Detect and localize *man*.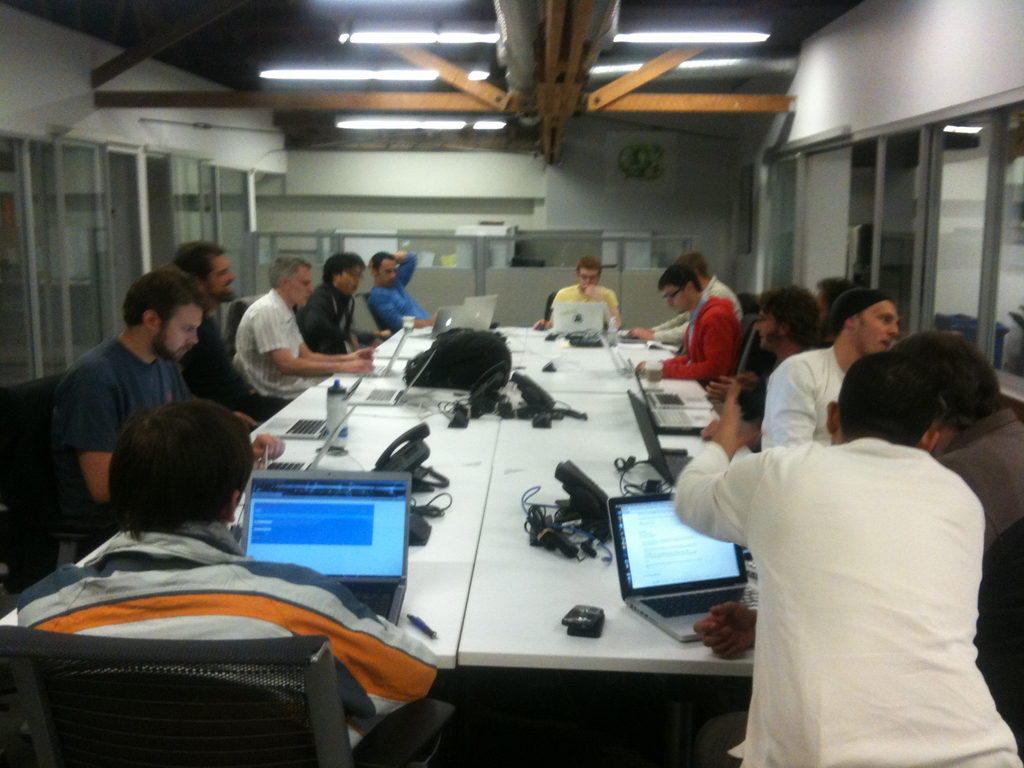
Localized at BBox(636, 257, 749, 377).
